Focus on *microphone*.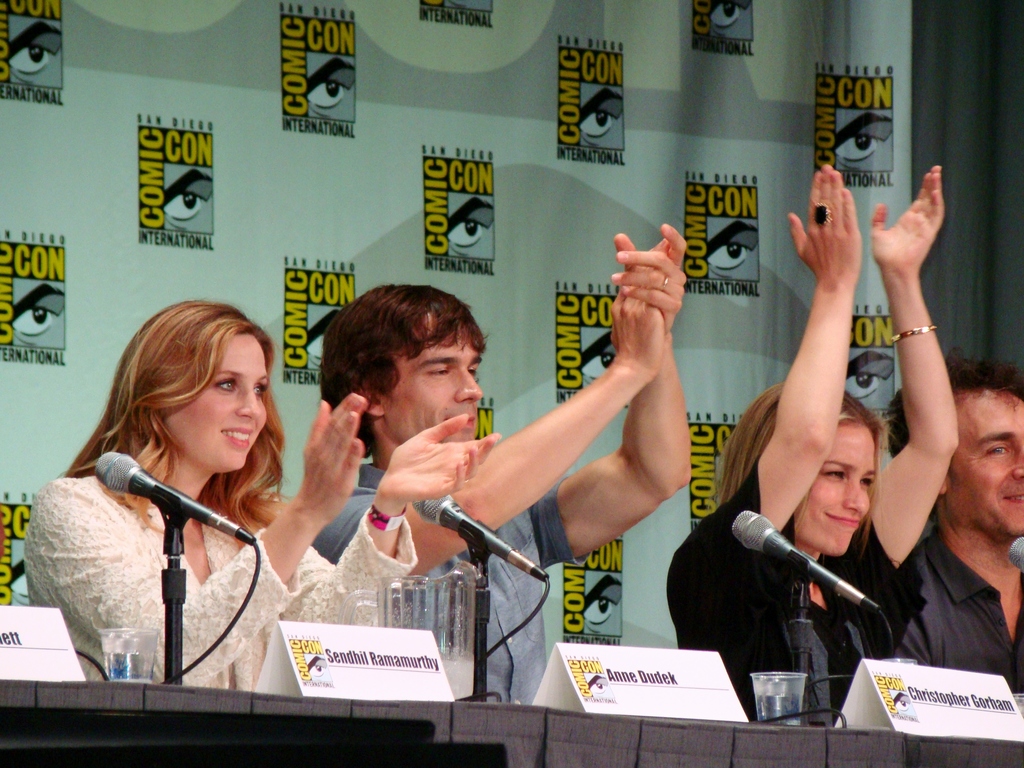
Focused at Rect(730, 506, 882, 611).
